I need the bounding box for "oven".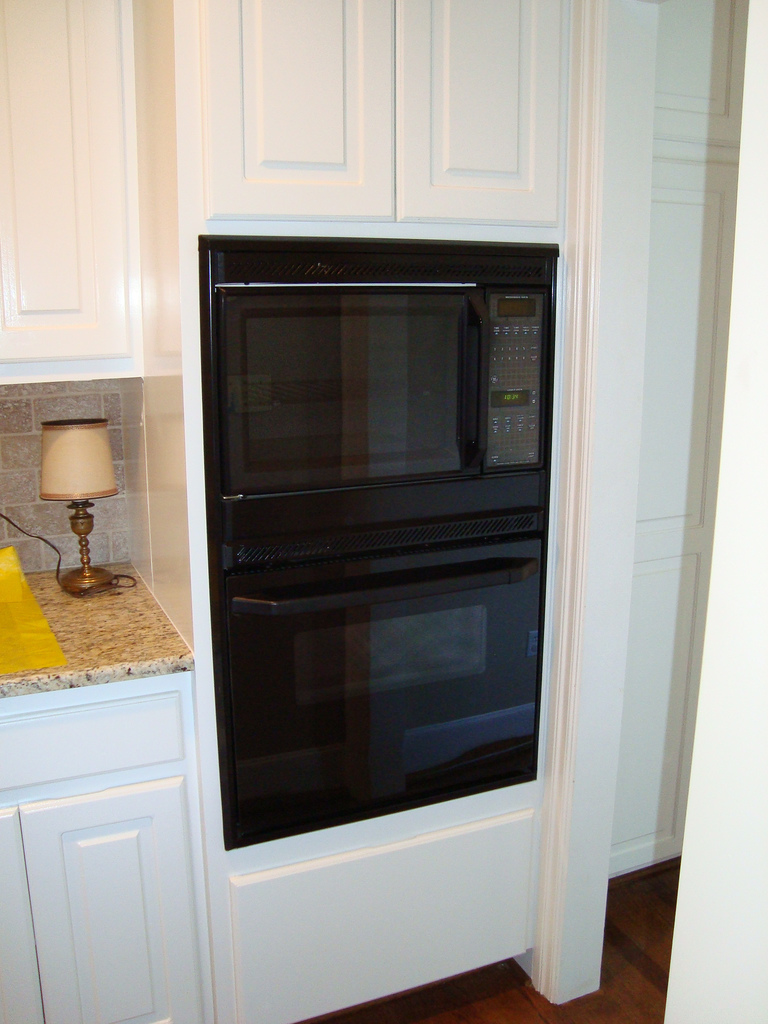
Here it is: 214:239:555:581.
